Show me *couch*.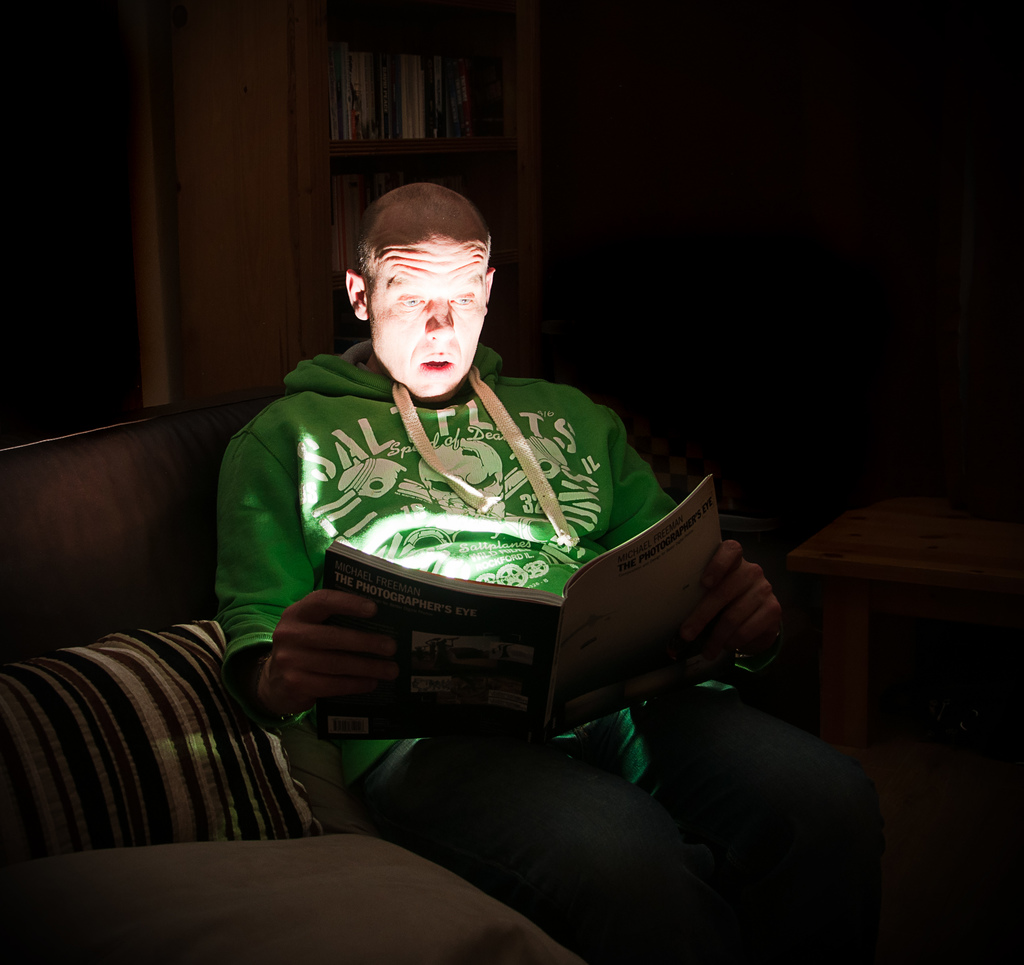
*couch* is here: BBox(0, 826, 596, 964).
